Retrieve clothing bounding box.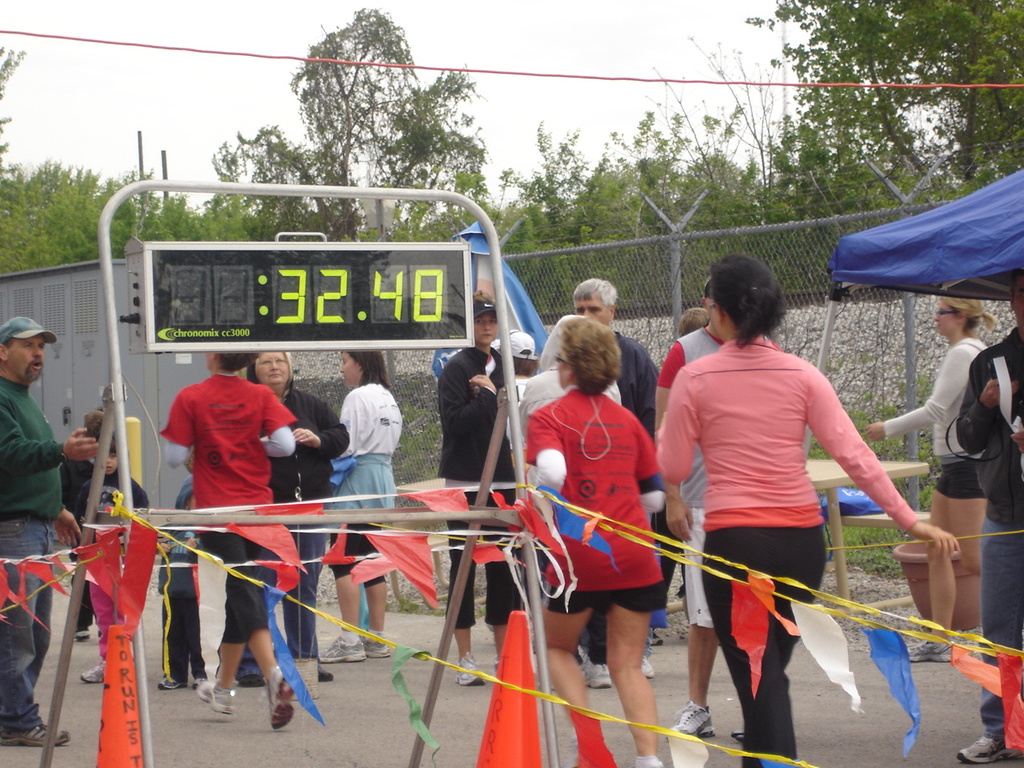
Bounding box: (left=534, top=367, right=661, bottom=661).
